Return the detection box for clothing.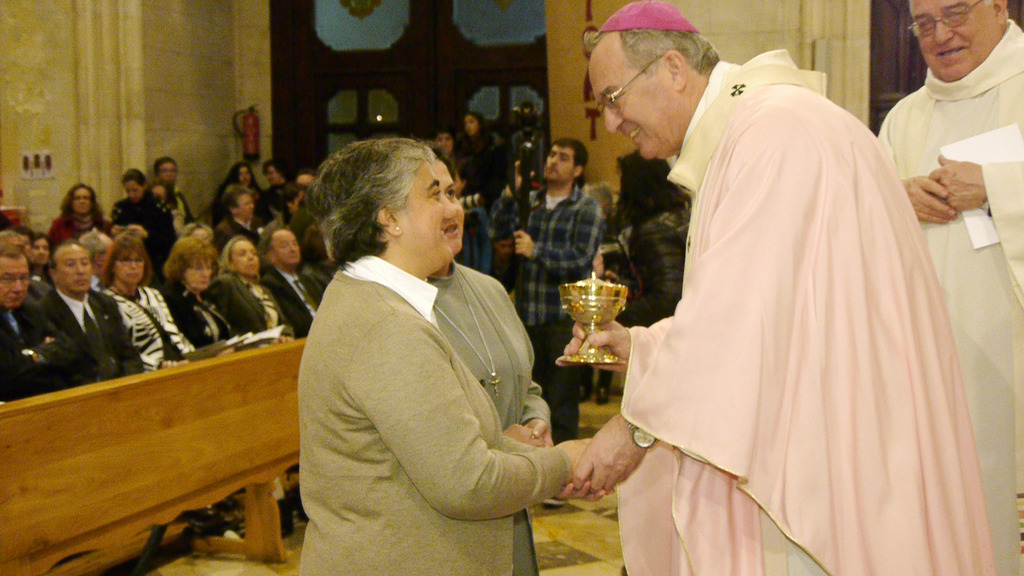
224 270 276 347.
